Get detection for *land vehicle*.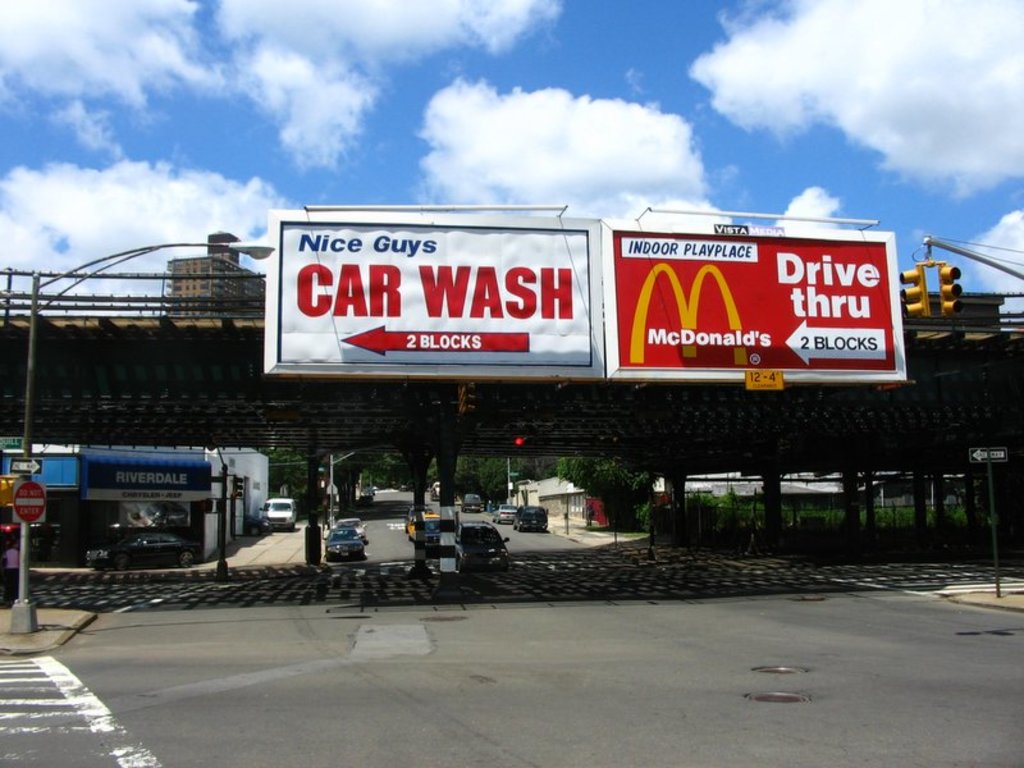
Detection: left=435, top=481, right=438, bottom=494.
